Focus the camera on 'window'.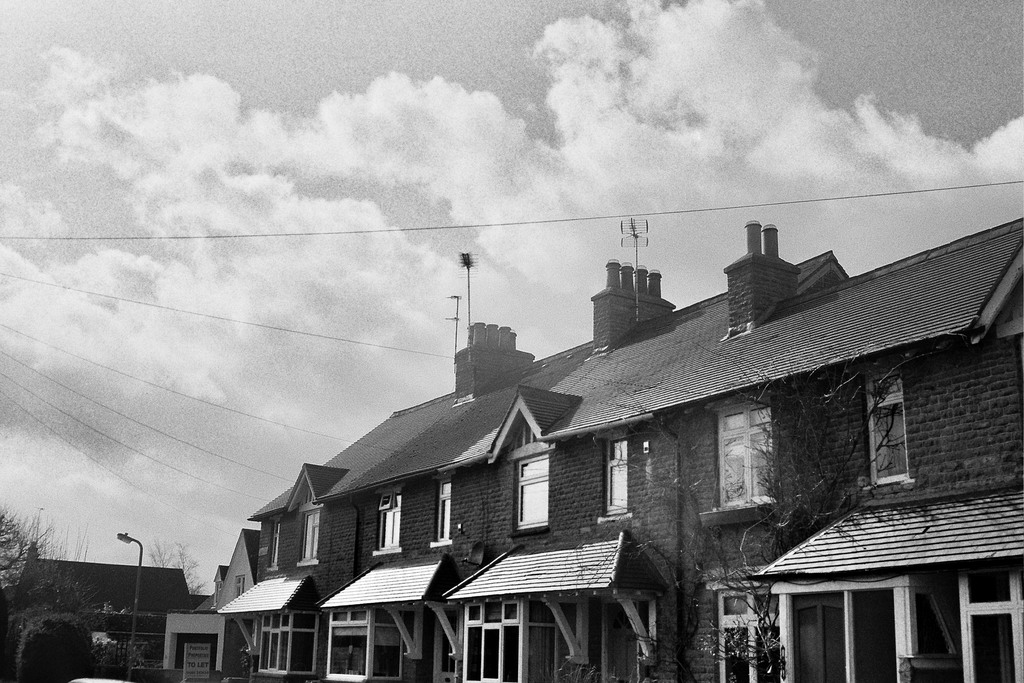
Focus region: 514, 448, 552, 532.
